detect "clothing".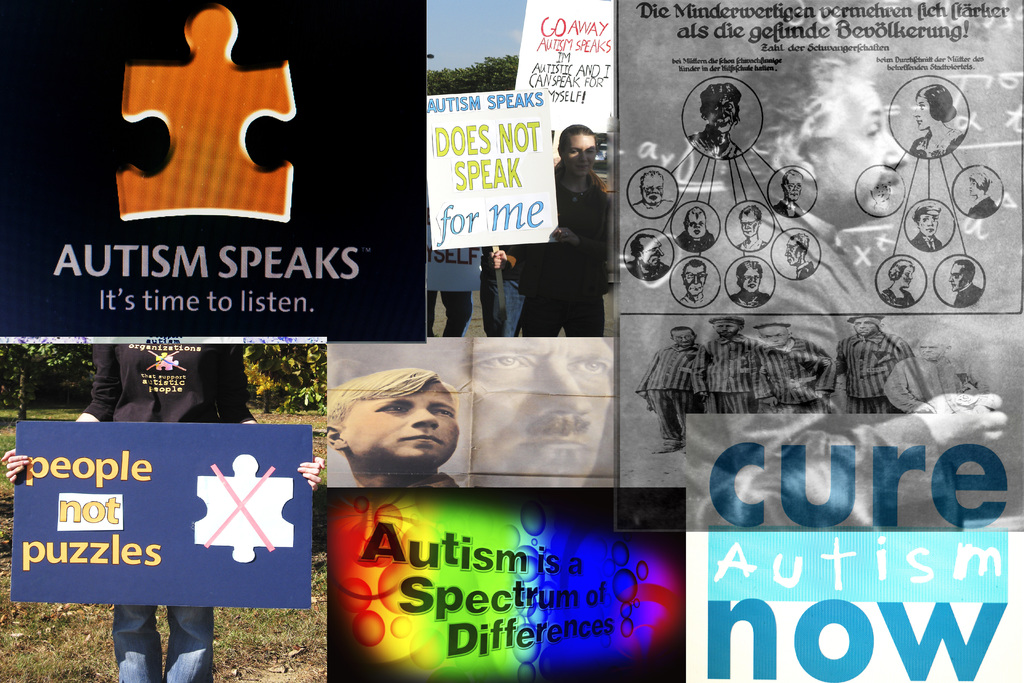
Detected at locate(880, 286, 913, 307).
